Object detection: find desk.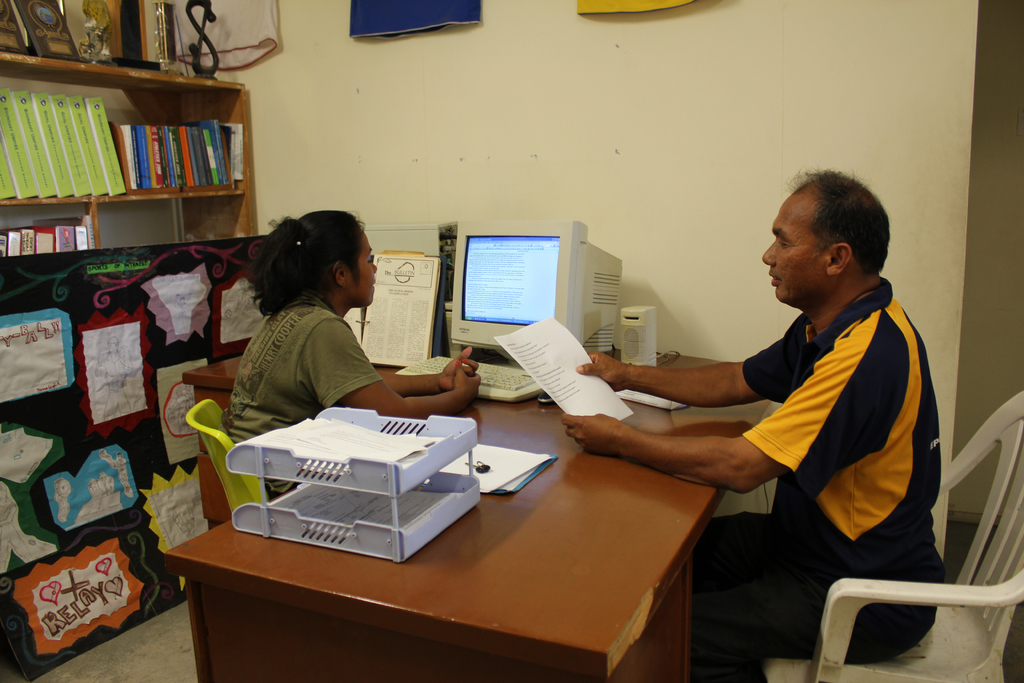
[199,320,727,656].
